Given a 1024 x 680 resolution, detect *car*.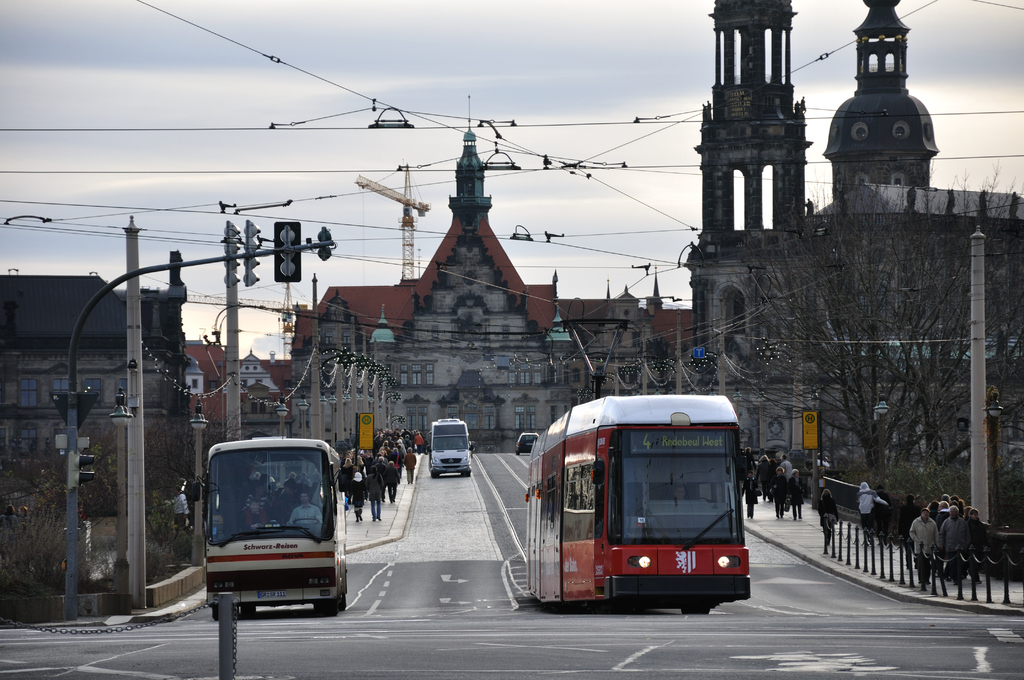
517/430/540/458.
